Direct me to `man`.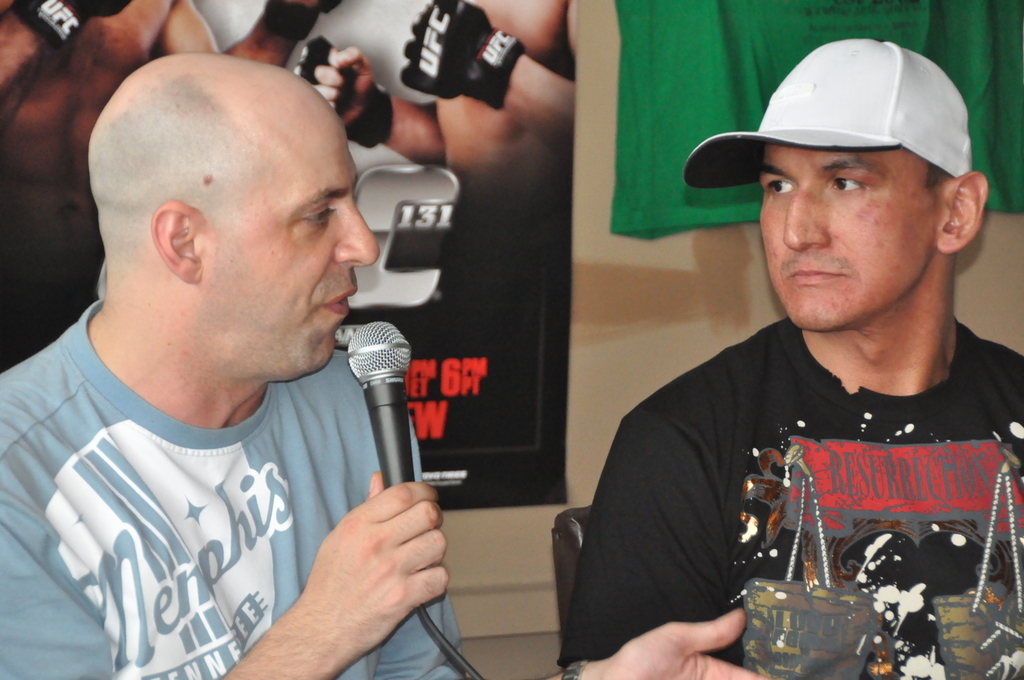
Direction: region(295, 0, 567, 441).
